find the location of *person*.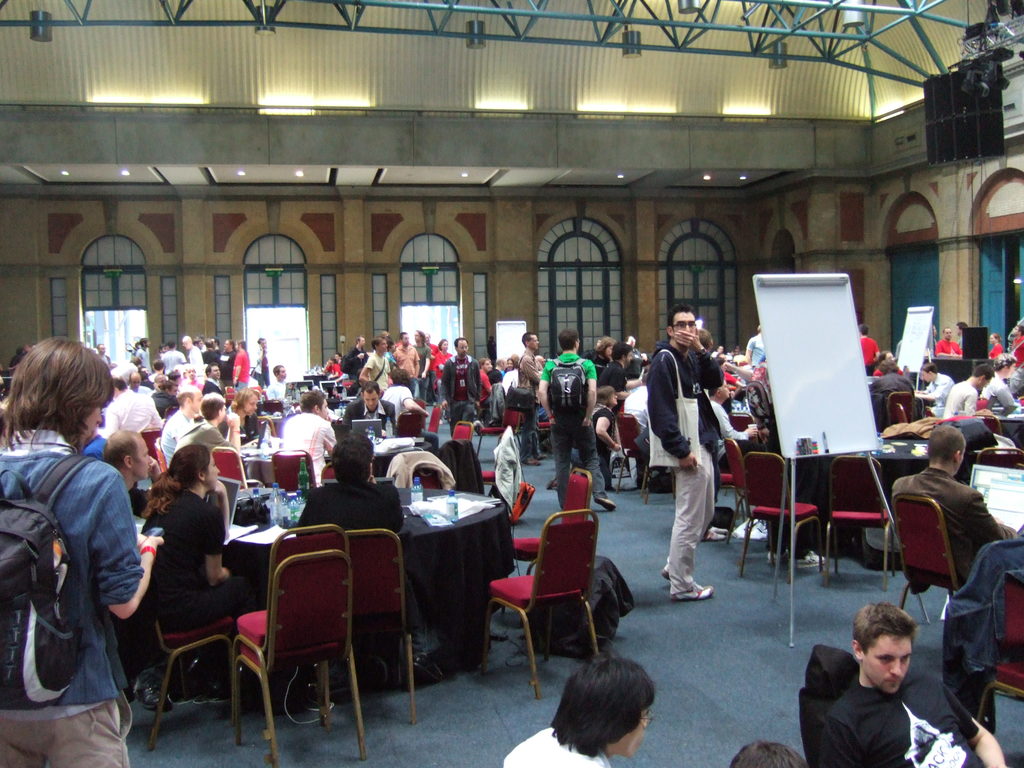
Location: (98, 428, 161, 527).
